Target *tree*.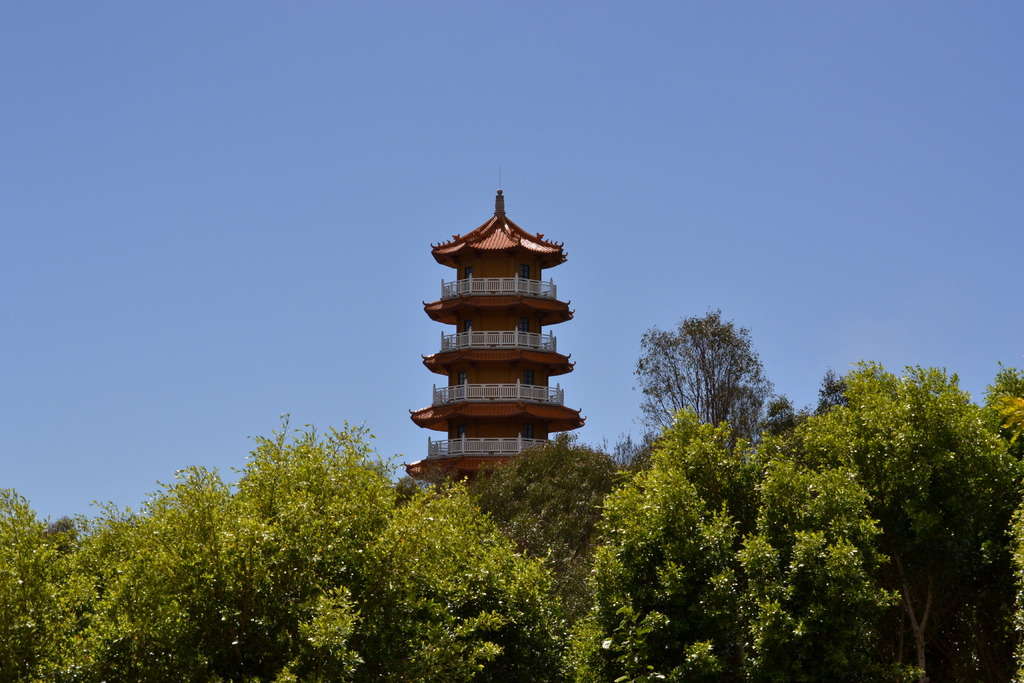
Target region: locate(477, 432, 627, 627).
